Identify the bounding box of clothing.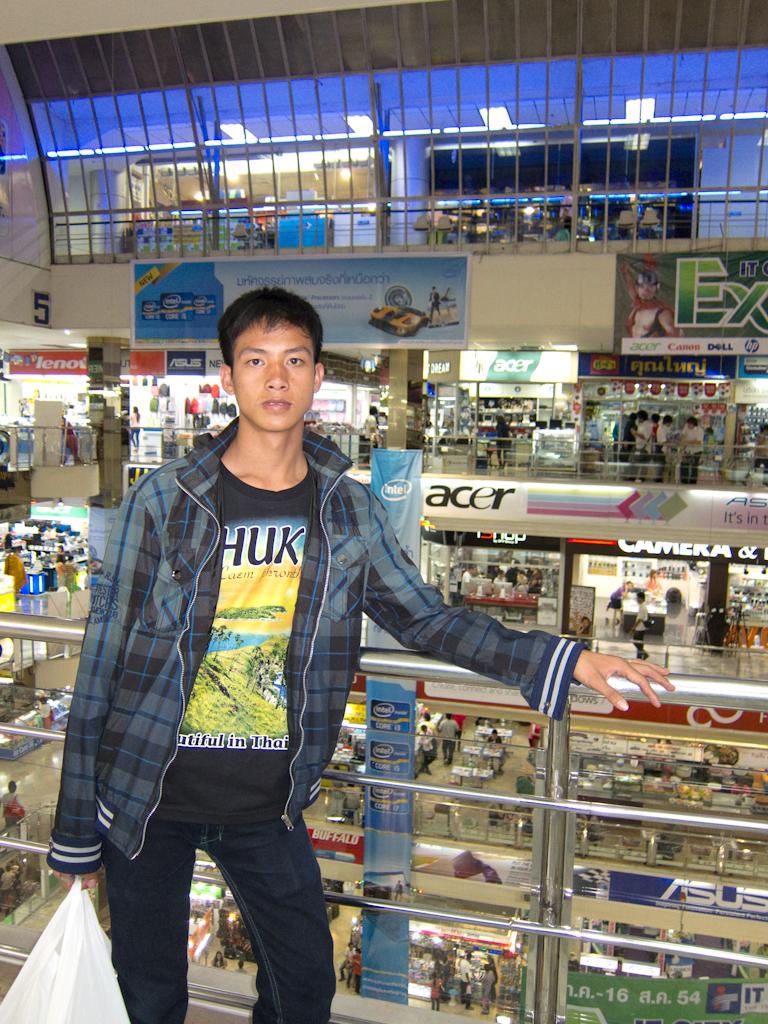
x1=5 y1=555 x2=28 y2=597.
